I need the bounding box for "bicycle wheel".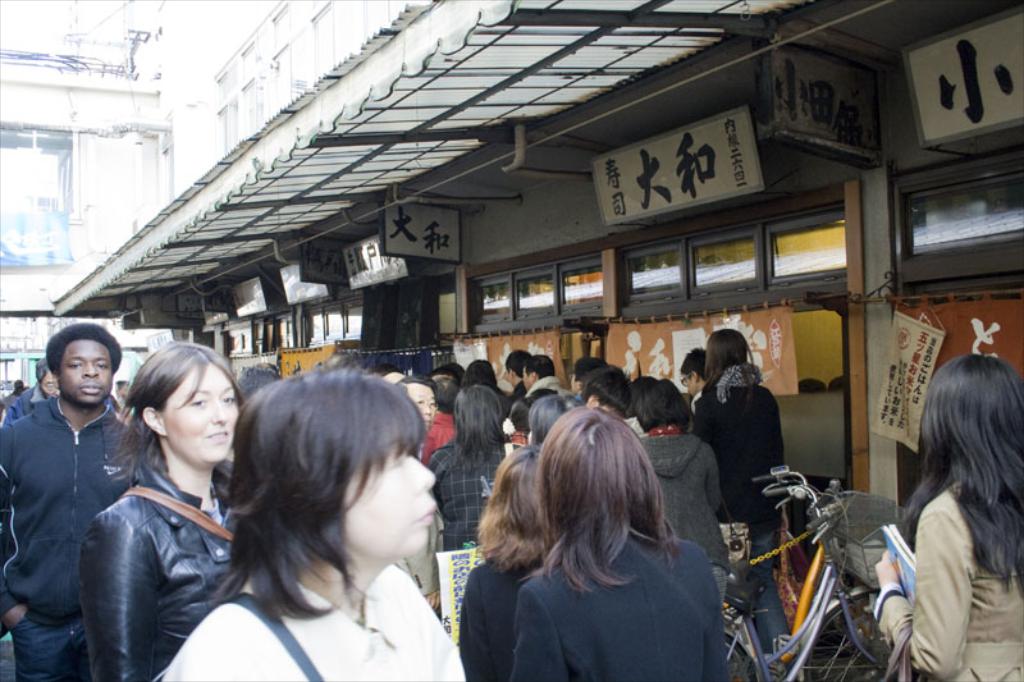
Here it is: [795,582,932,681].
